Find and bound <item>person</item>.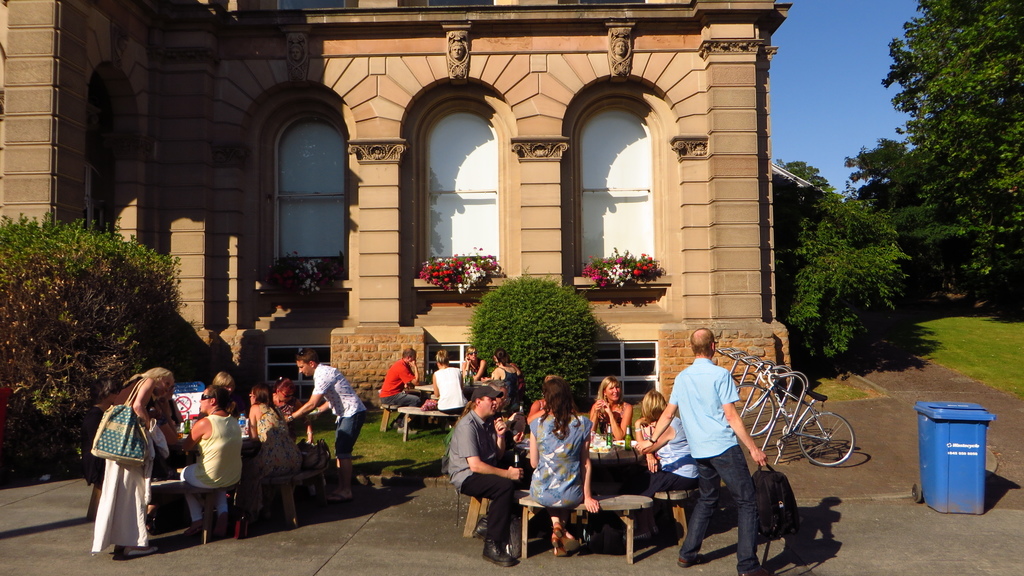
Bound: <region>273, 374, 312, 442</region>.
